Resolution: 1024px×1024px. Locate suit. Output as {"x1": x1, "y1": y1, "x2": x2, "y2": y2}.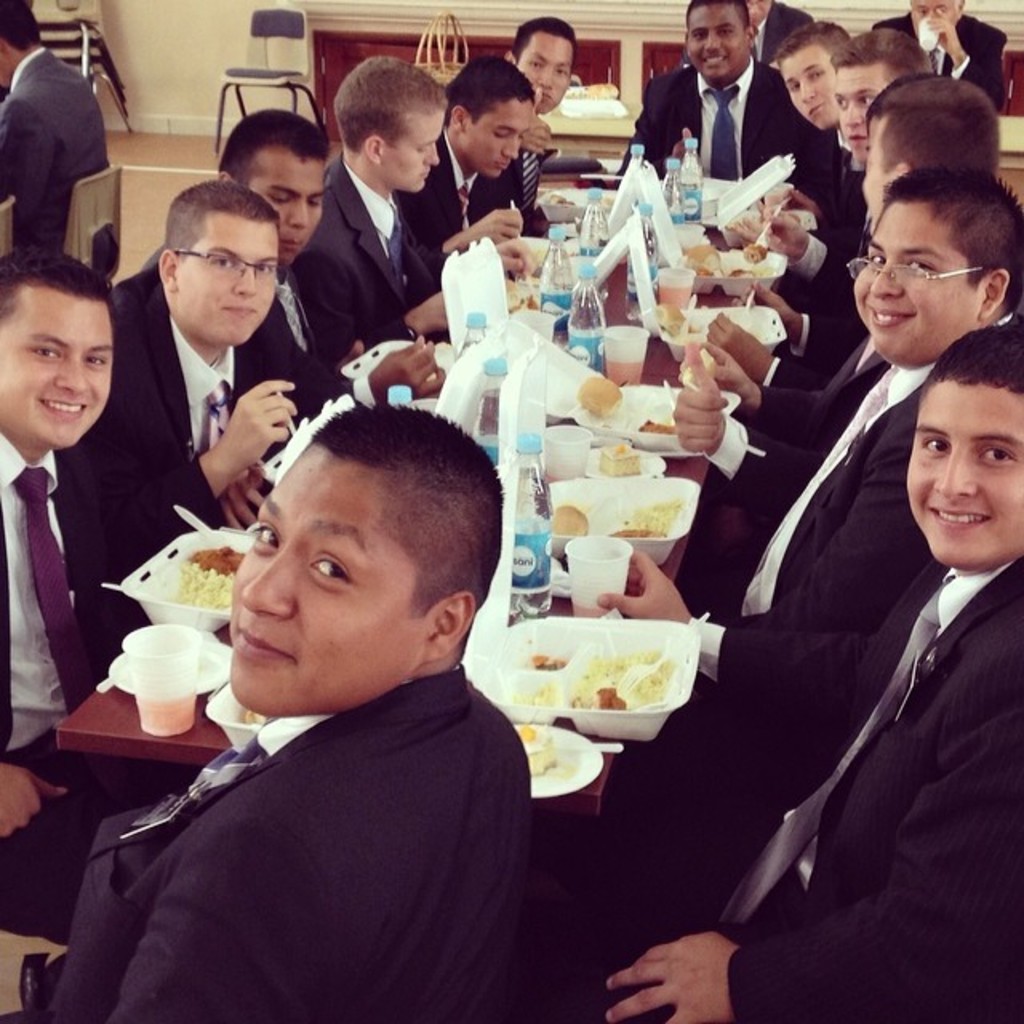
{"x1": 654, "y1": 42, "x2": 797, "y2": 165}.
